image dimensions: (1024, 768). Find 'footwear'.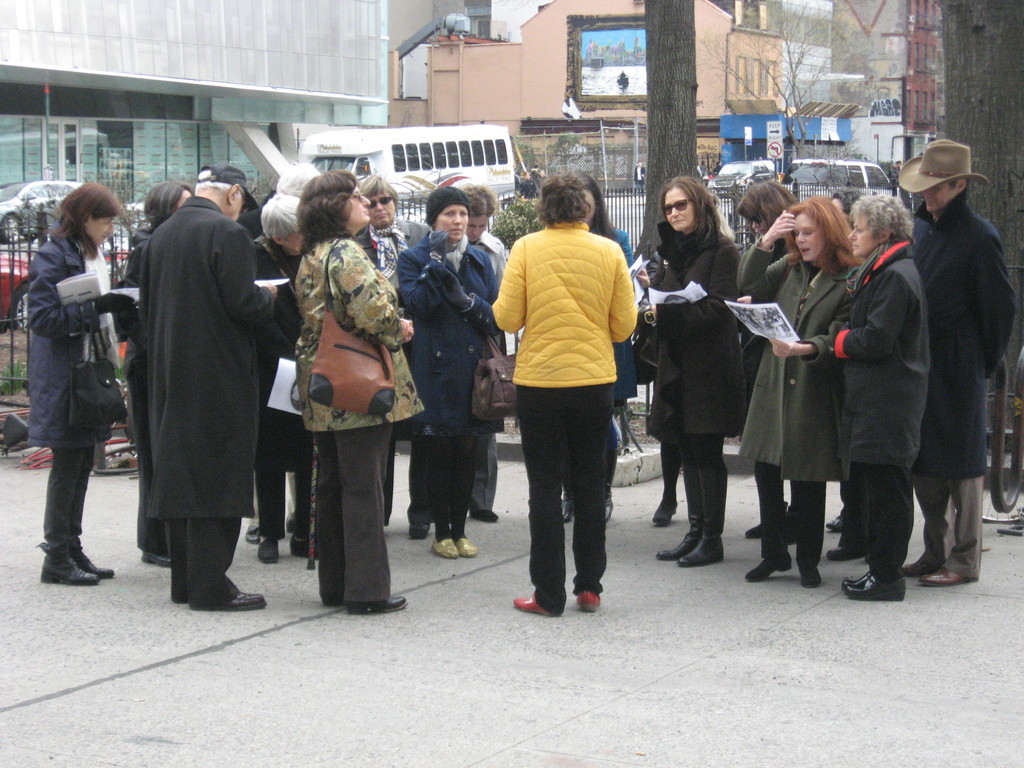
(602,484,615,525).
